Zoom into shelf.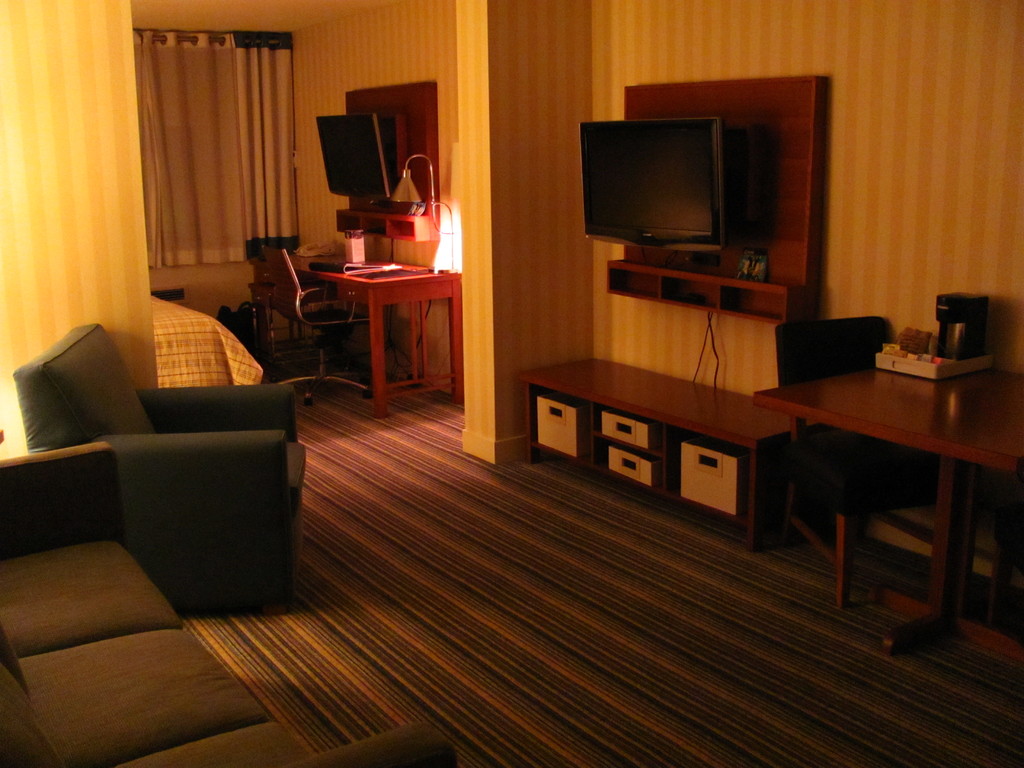
Zoom target: 333/206/456/241.
